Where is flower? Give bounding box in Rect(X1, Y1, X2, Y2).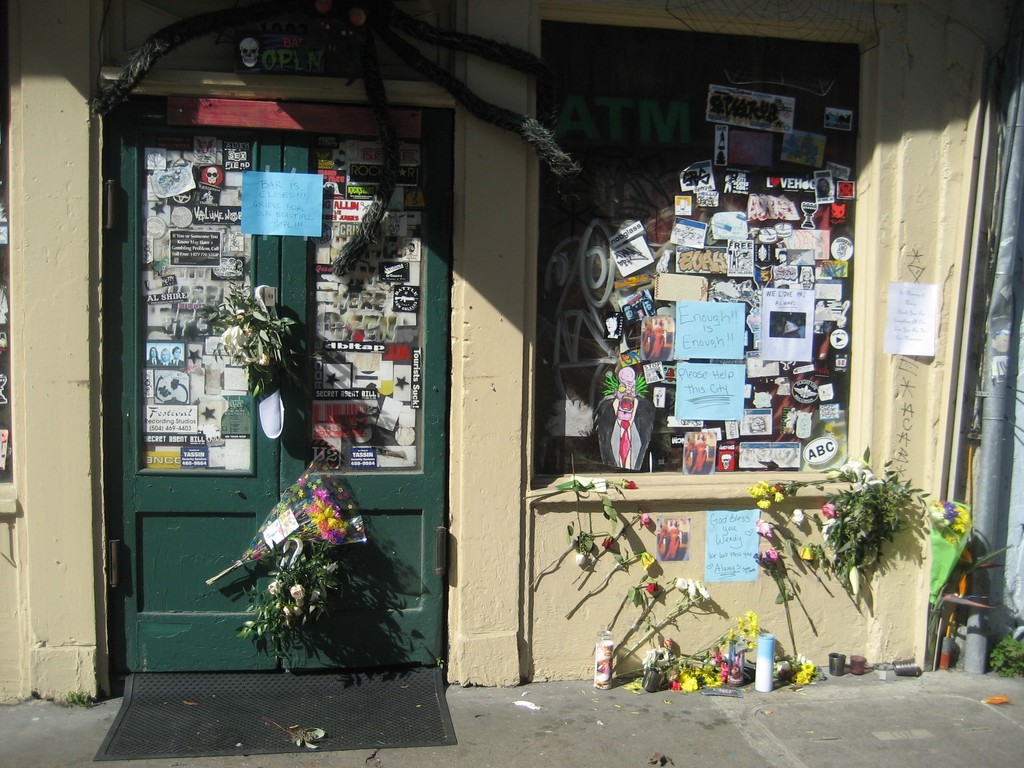
Rect(218, 328, 252, 357).
